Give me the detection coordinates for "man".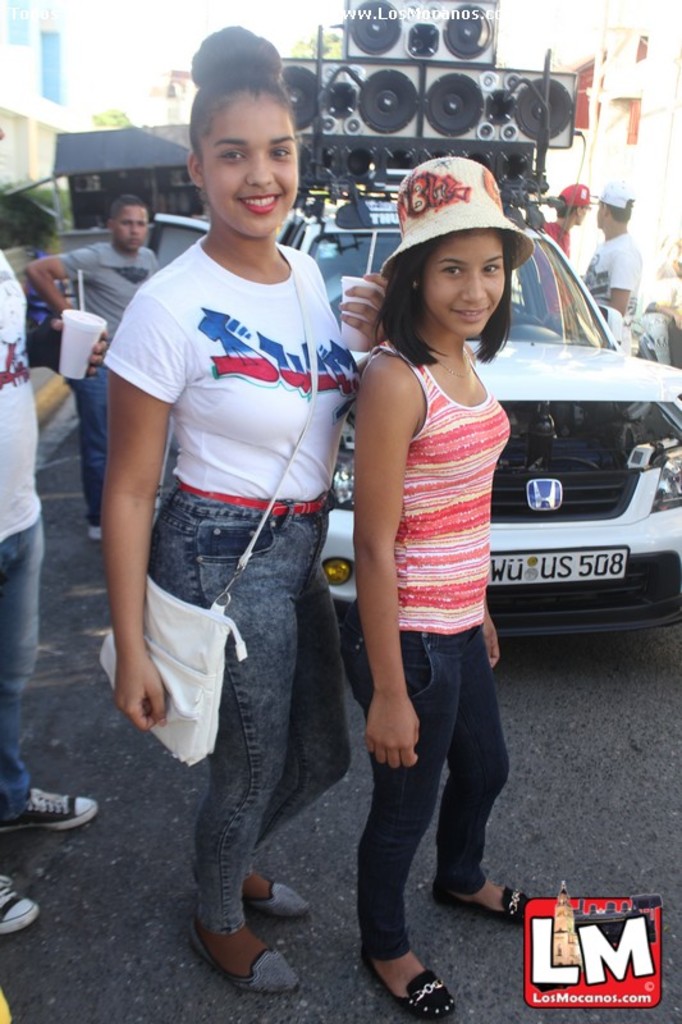
(x1=0, y1=113, x2=100, y2=950).
